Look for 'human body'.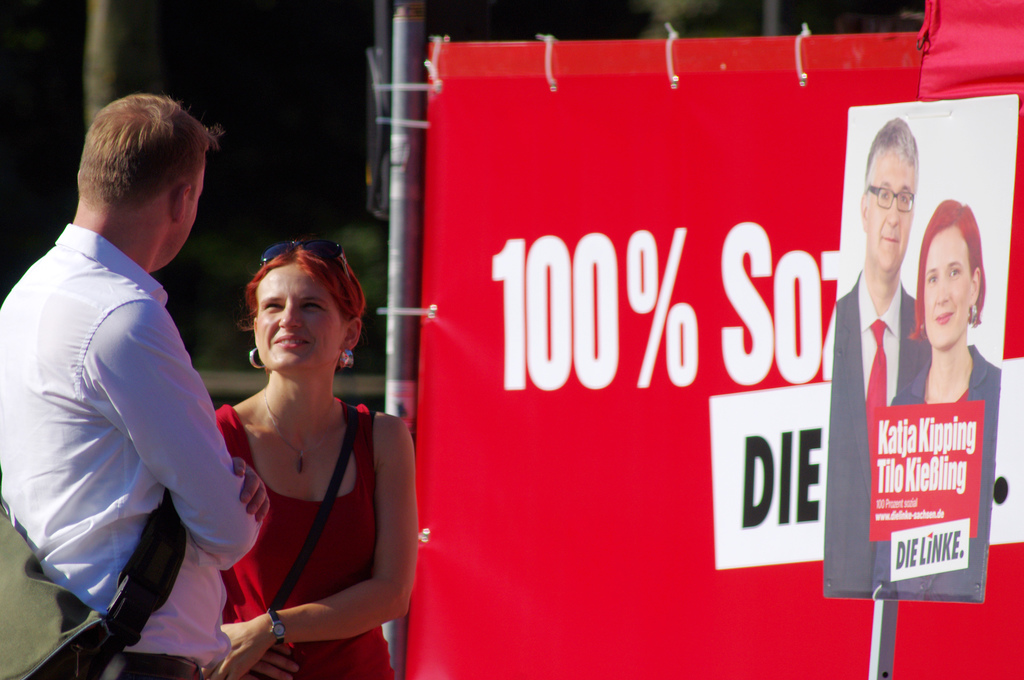
Found: [223, 383, 425, 679].
